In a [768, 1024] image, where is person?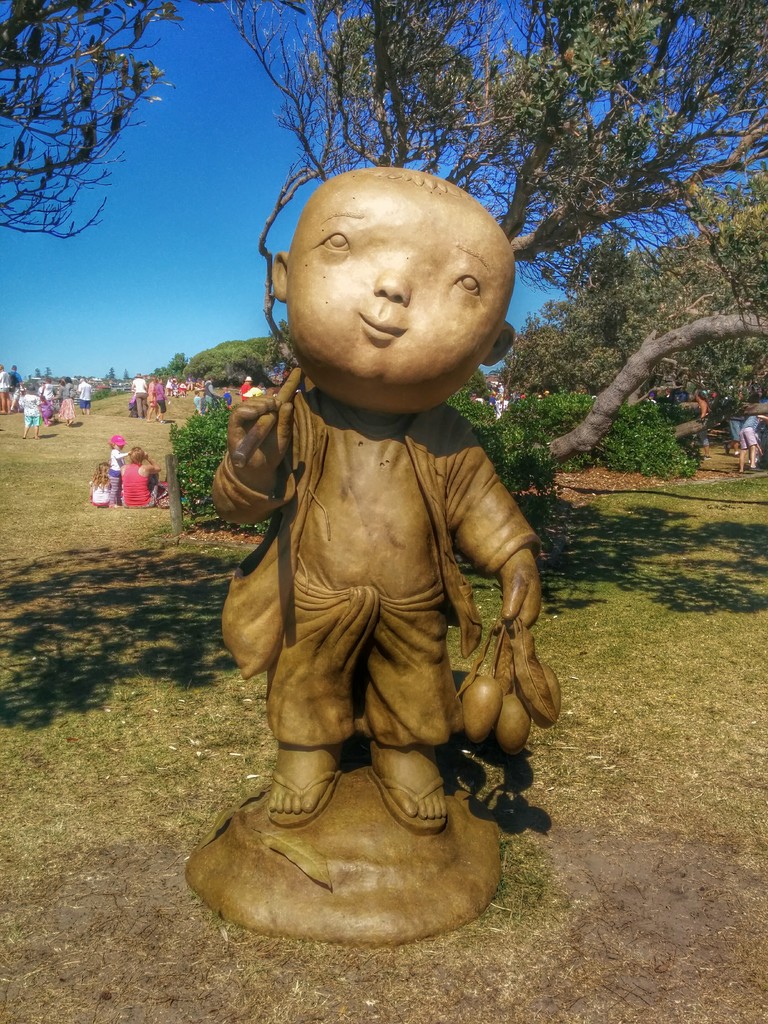
(left=77, top=378, right=93, bottom=414).
